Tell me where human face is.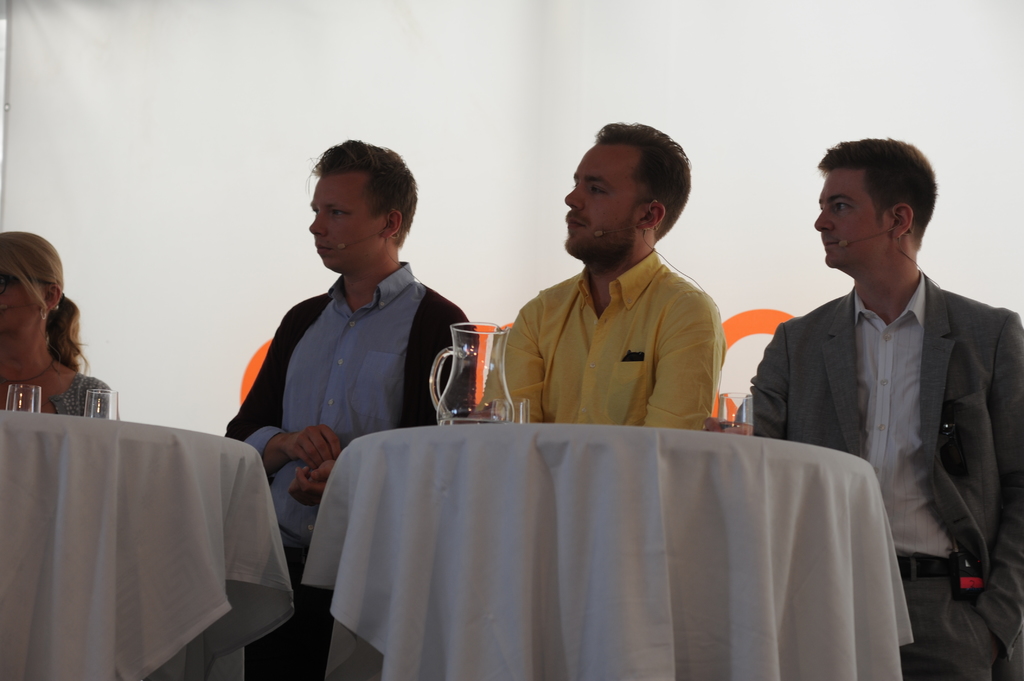
human face is at x1=566, y1=144, x2=641, y2=261.
